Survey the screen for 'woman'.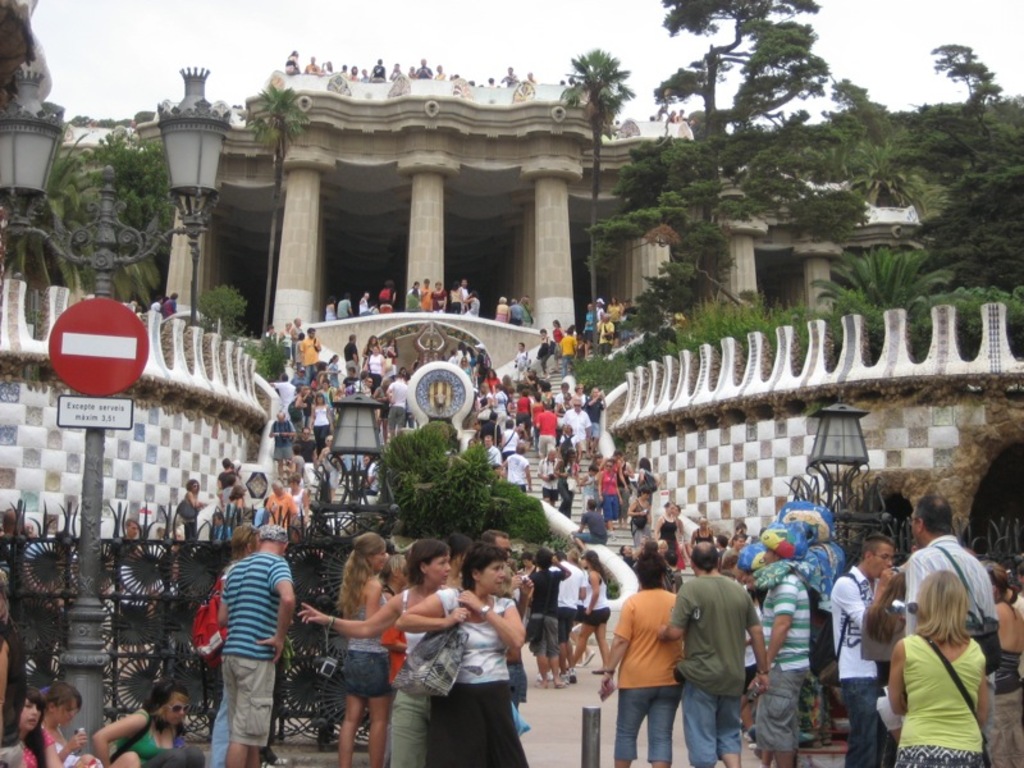
Survey found: (403, 543, 525, 767).
